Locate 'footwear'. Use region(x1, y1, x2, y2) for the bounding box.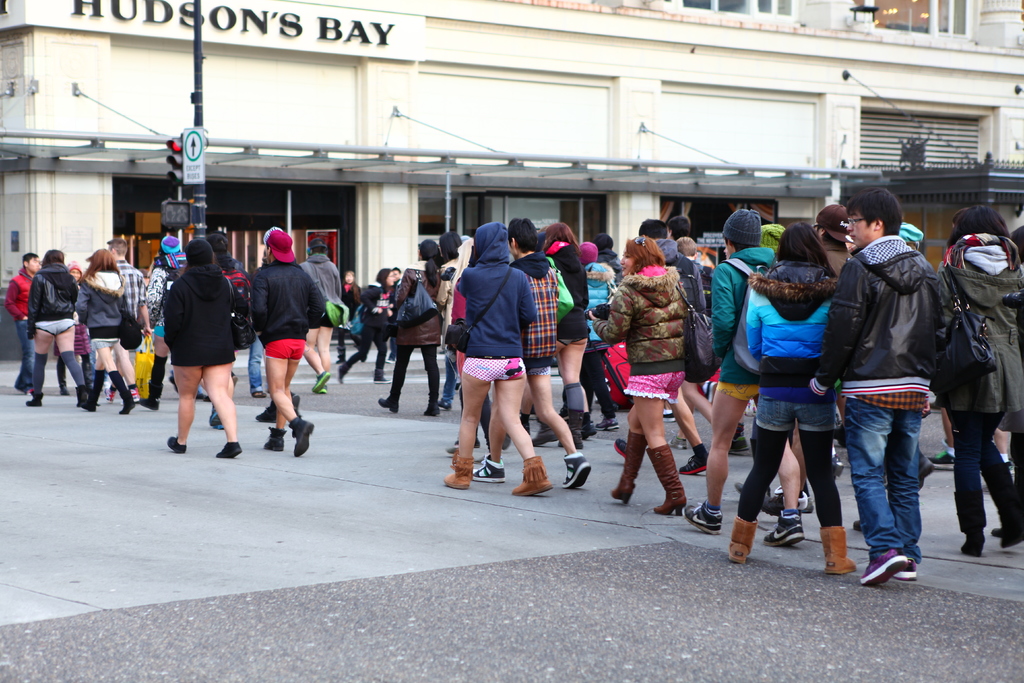
region(762, 495, 783, 516).
